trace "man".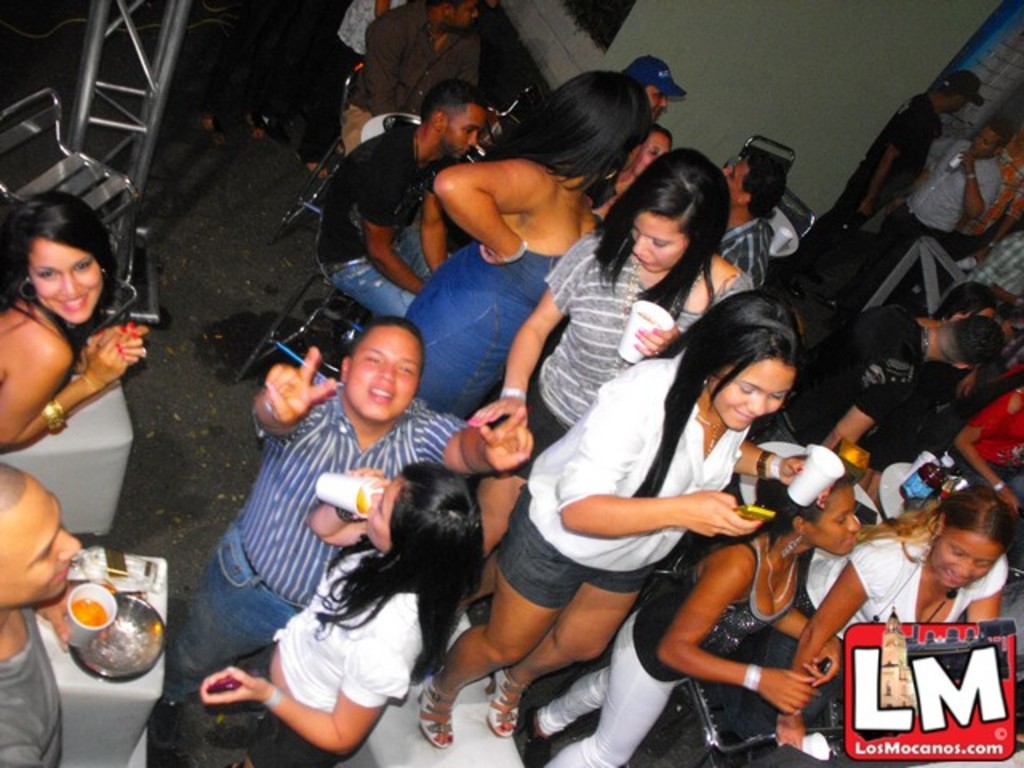
Traced to <bbox>918, 274, 978, 443</bbox>.
